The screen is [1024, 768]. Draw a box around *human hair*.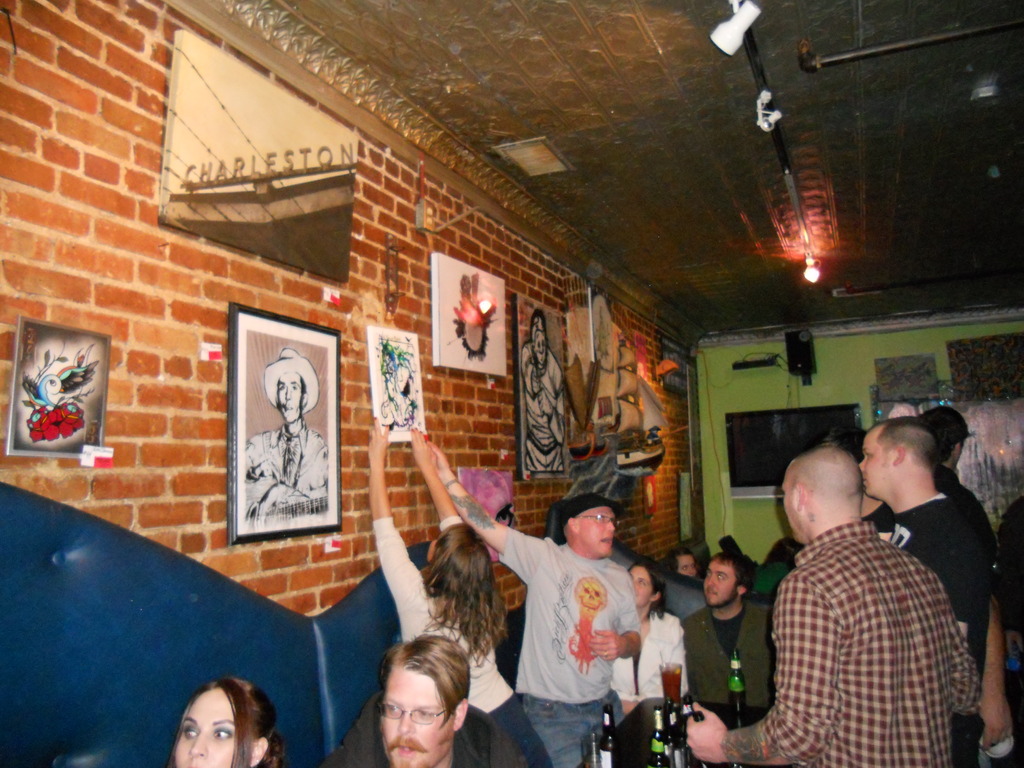
[x1=625, y1=563, x2=671, y2=622].
